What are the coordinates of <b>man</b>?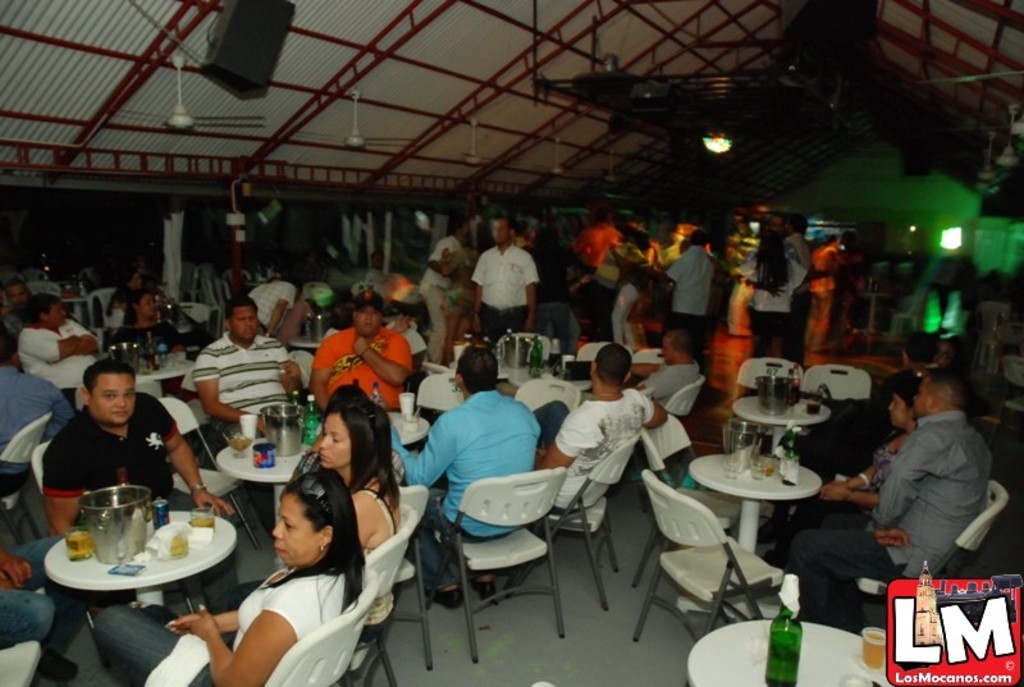
crop(186, 294, 308, 459).
